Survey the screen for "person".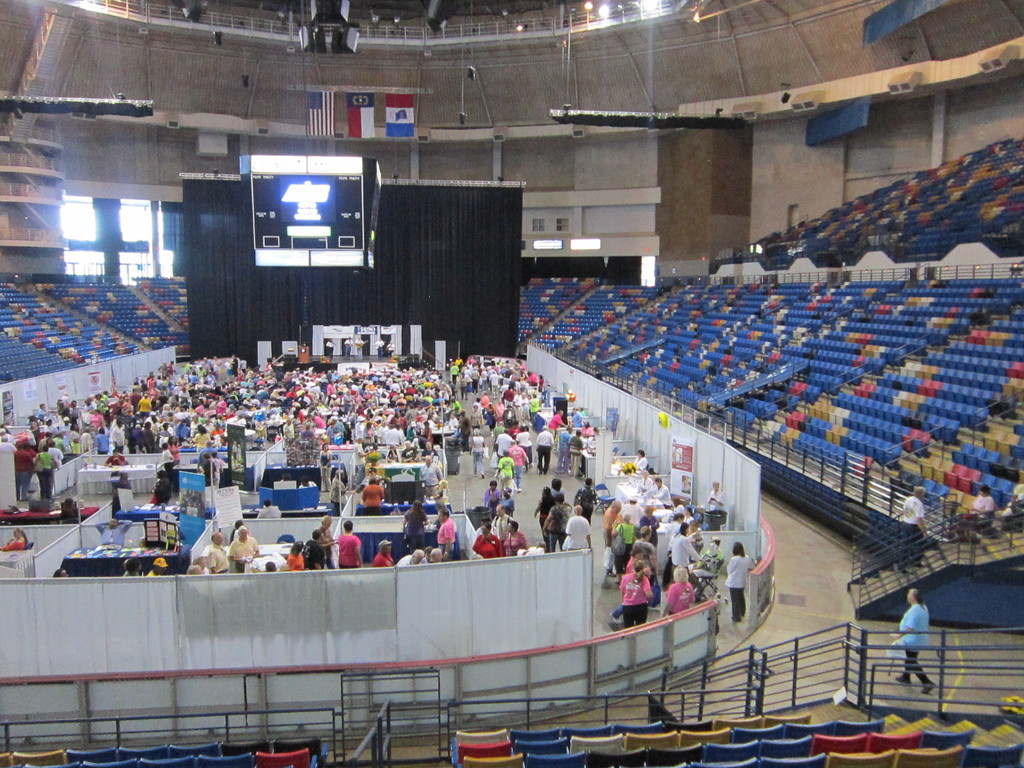
Survey found: l=474, t=523, r=511, b=557.
